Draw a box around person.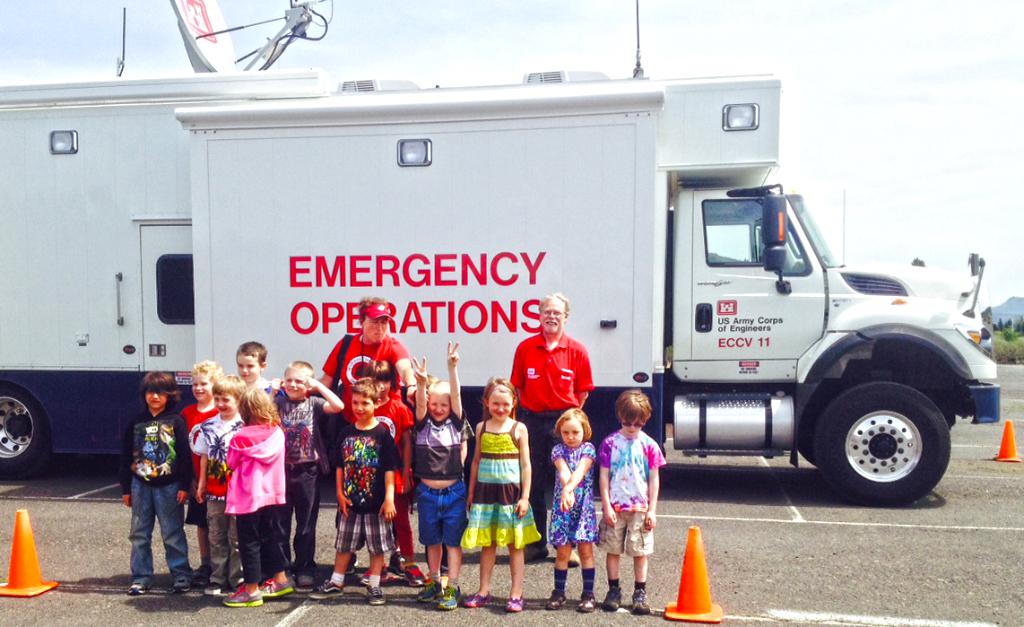
{"x1": 459, "y1": 376, "x2": 548, "y2": 614}.
